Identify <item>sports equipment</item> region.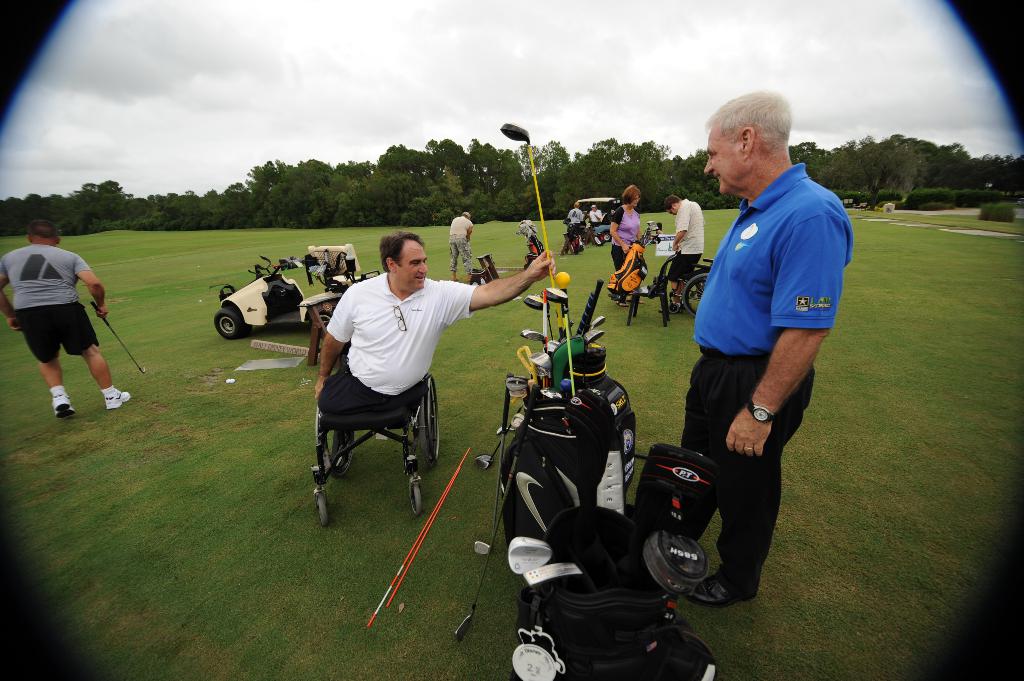
Region: [left=500, top=122, right=558, bottom=296].
